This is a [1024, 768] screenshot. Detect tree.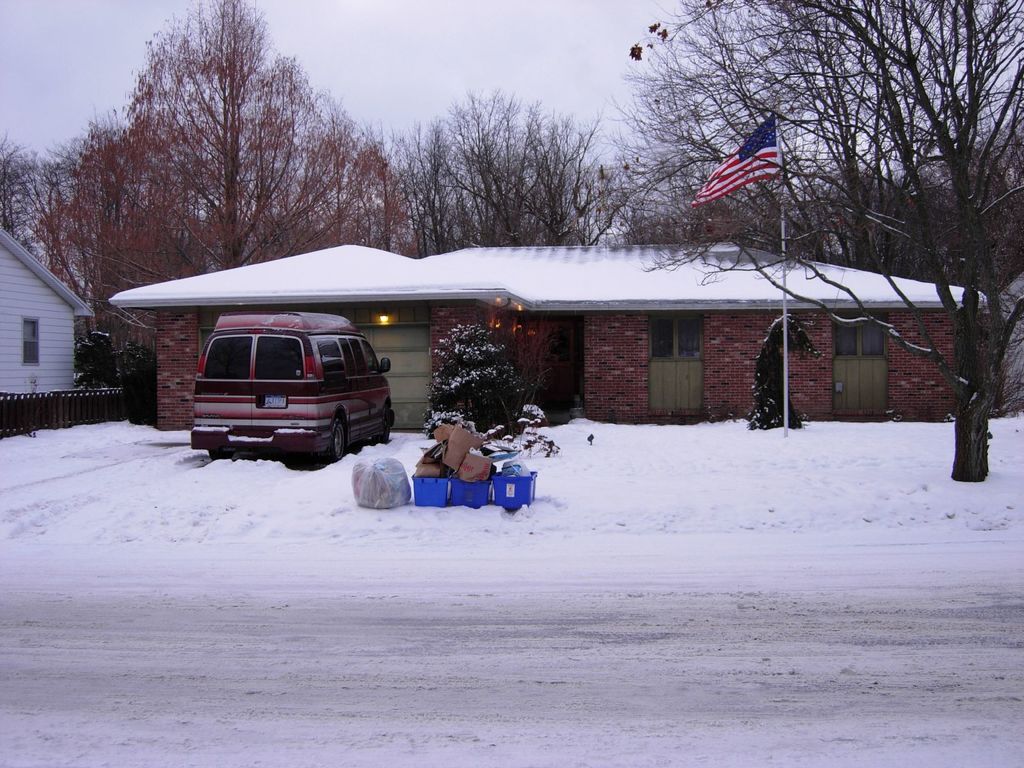
(left=563, top=52, right=736, bottom=248).
